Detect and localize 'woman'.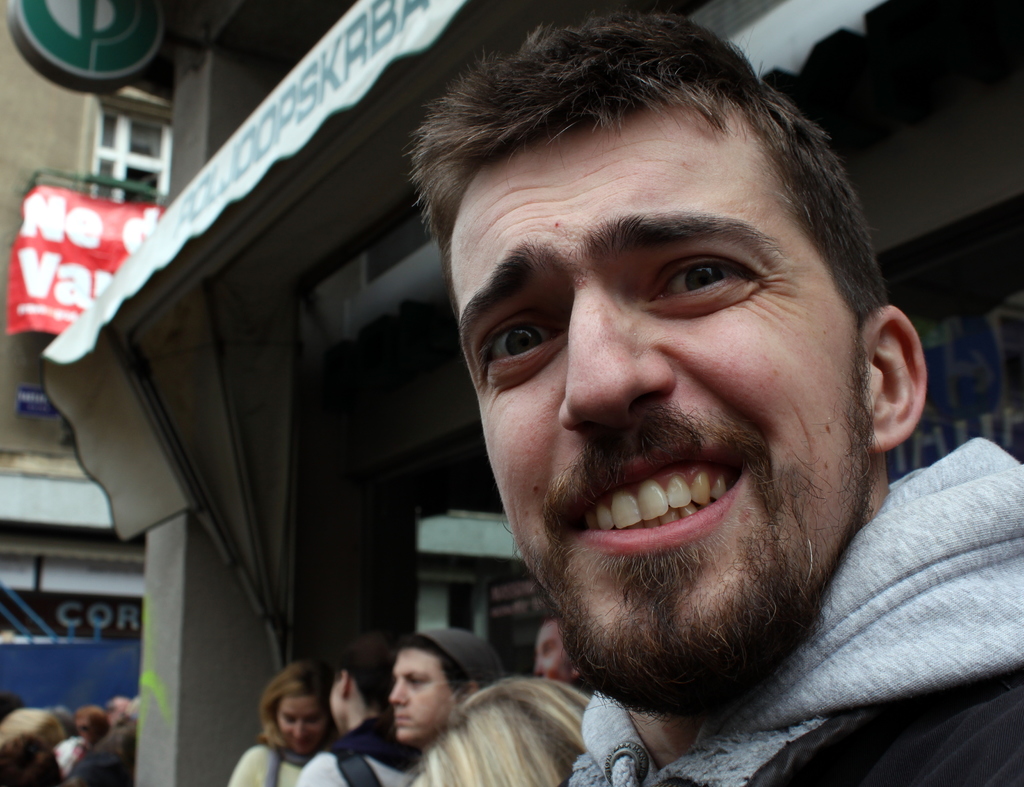
Localized at {"left": 291, "top": 626, "right": 420, "bottom": 786}.
